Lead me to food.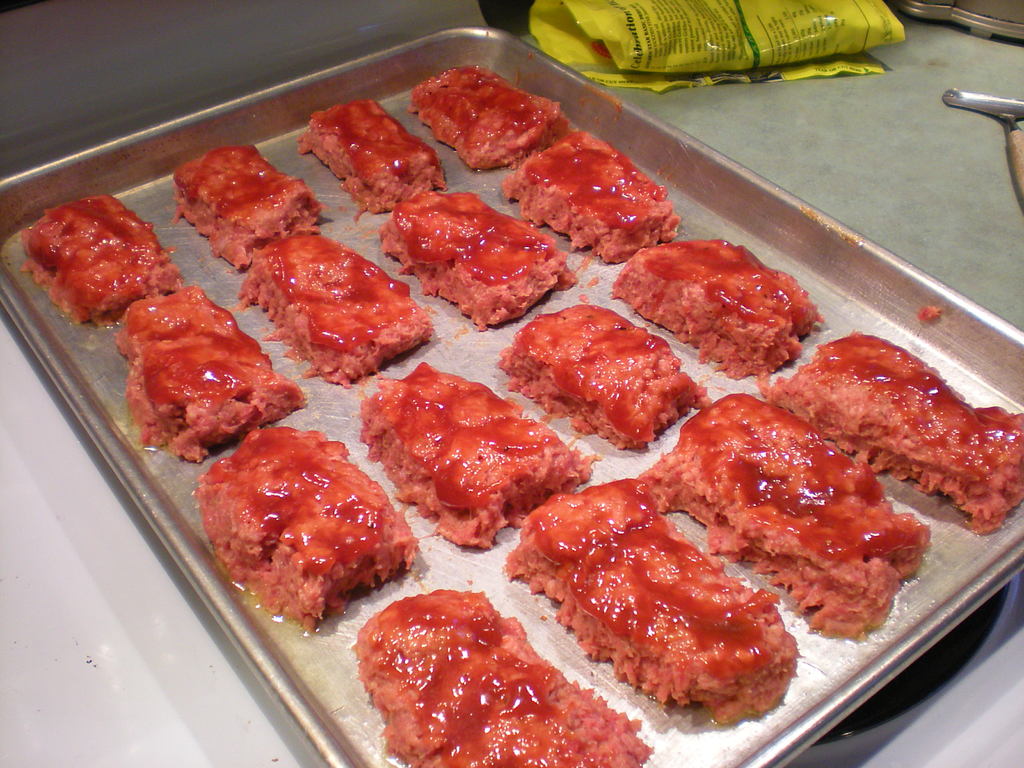
Lead to (x1=118, y1=277, x2=303, y2=462).
